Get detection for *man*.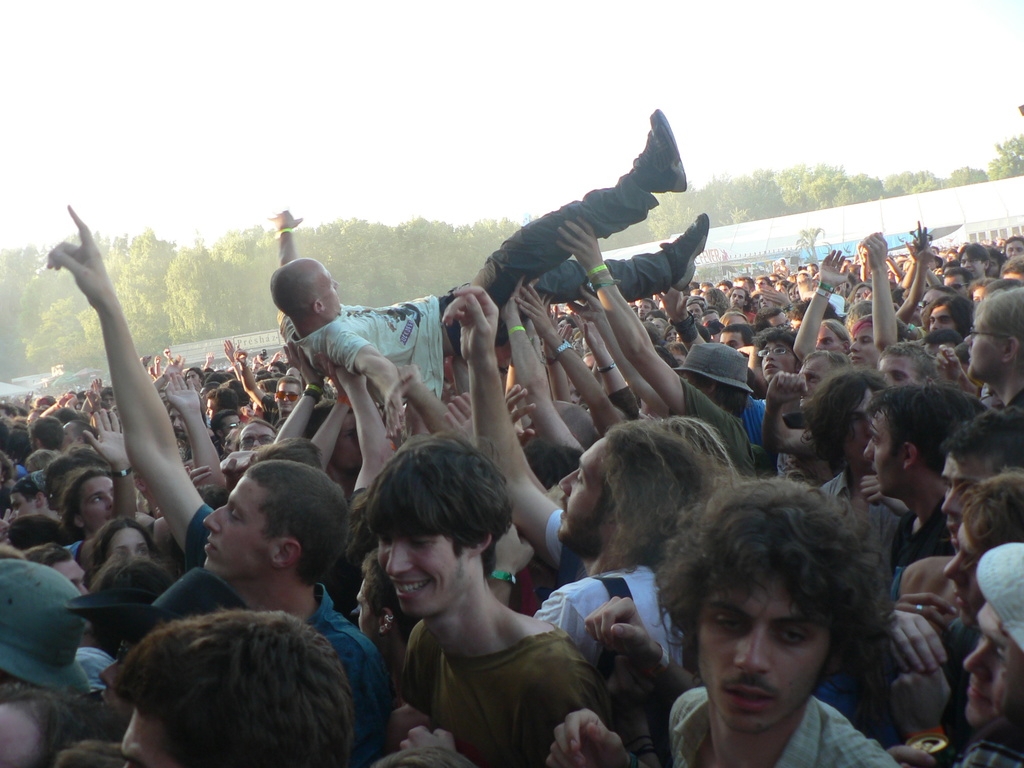
Detection: [860,390,976,575].
